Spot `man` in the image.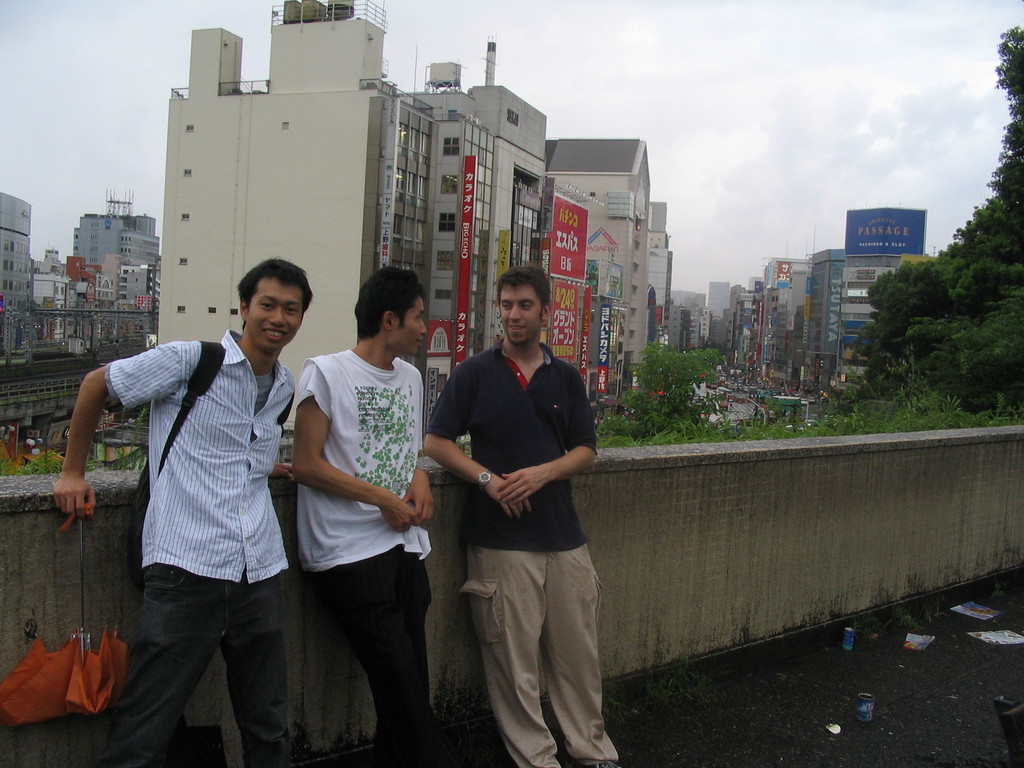
`man` found at box=[291, 263, 433, 767].
